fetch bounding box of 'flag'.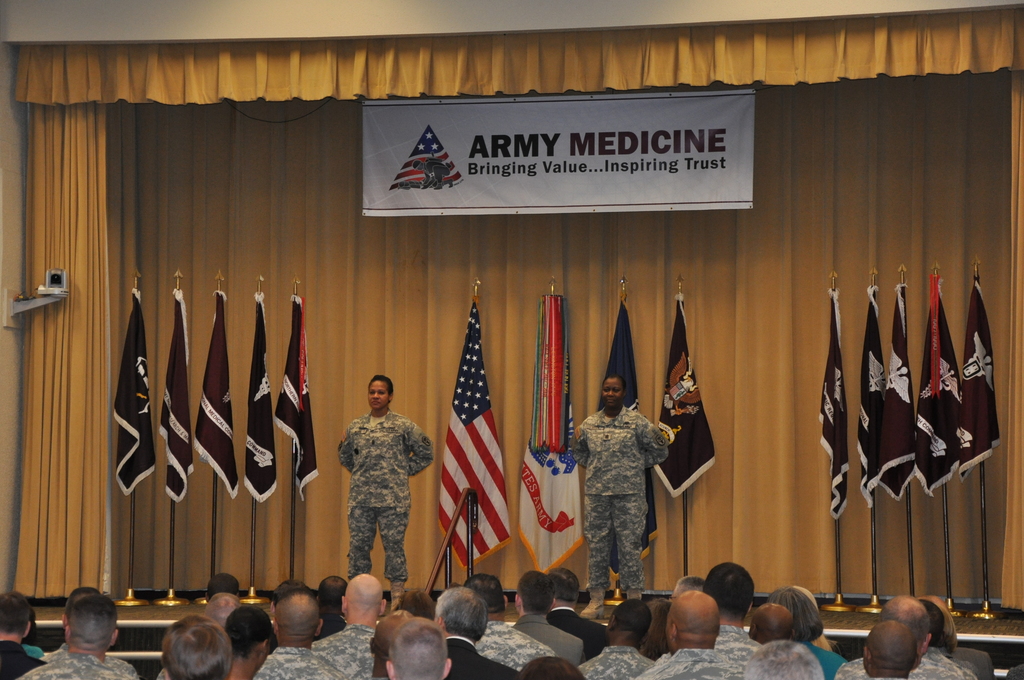
Bbox: 514,287,584,577.
